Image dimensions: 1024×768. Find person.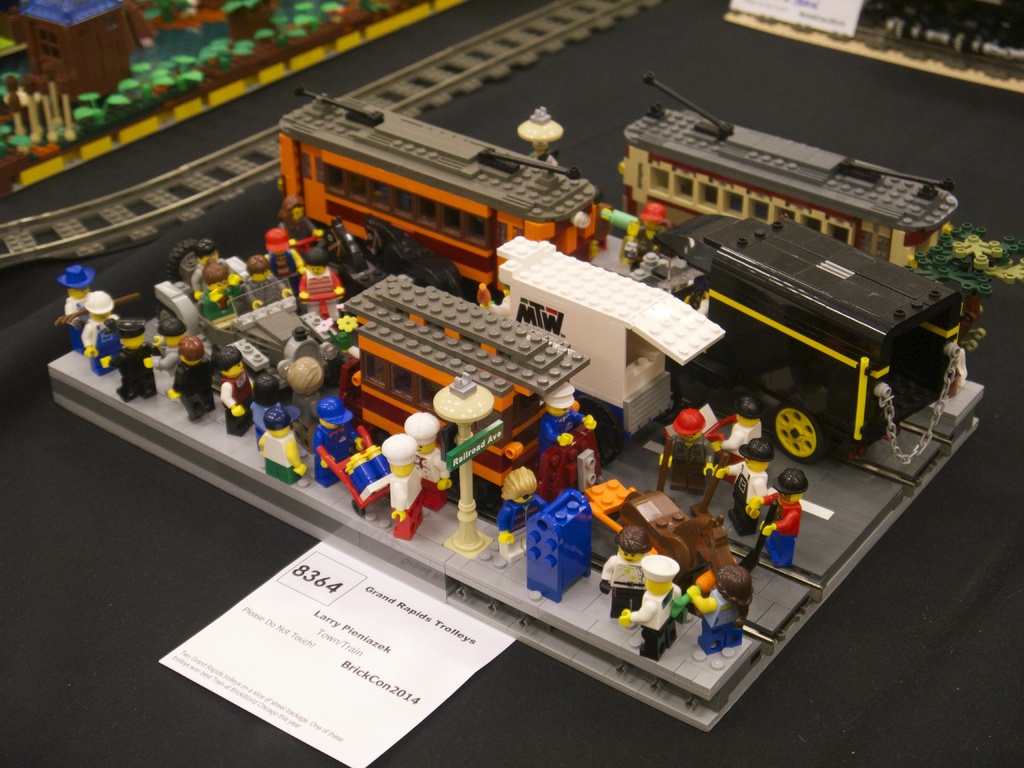
(624, 202, 670, 271).
